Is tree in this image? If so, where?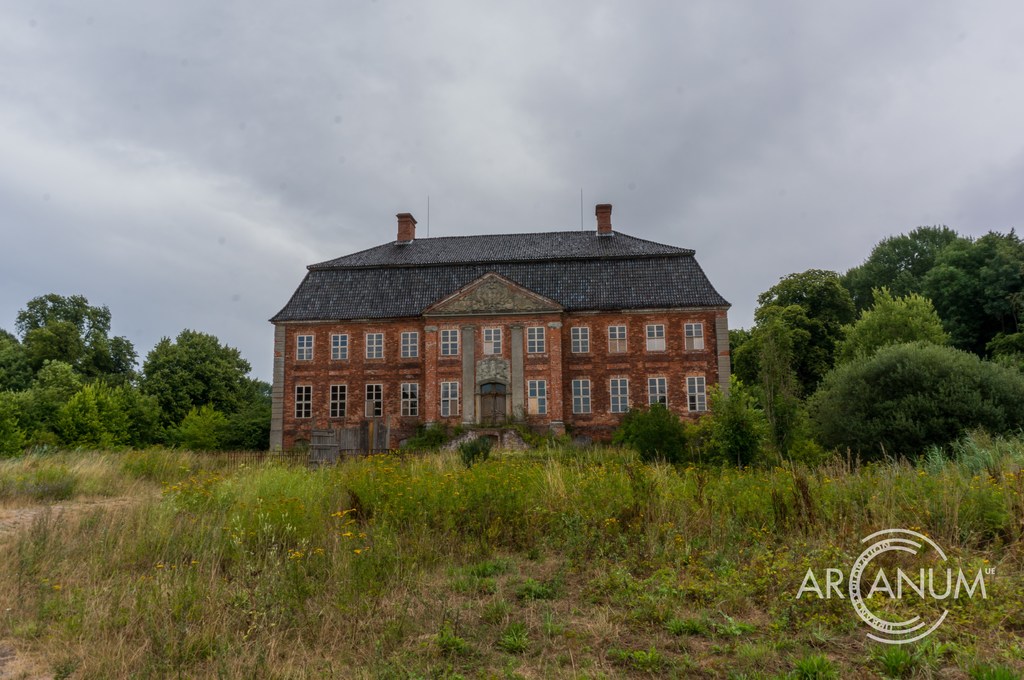
Yes, at locate(11, 273, 125, 435).
